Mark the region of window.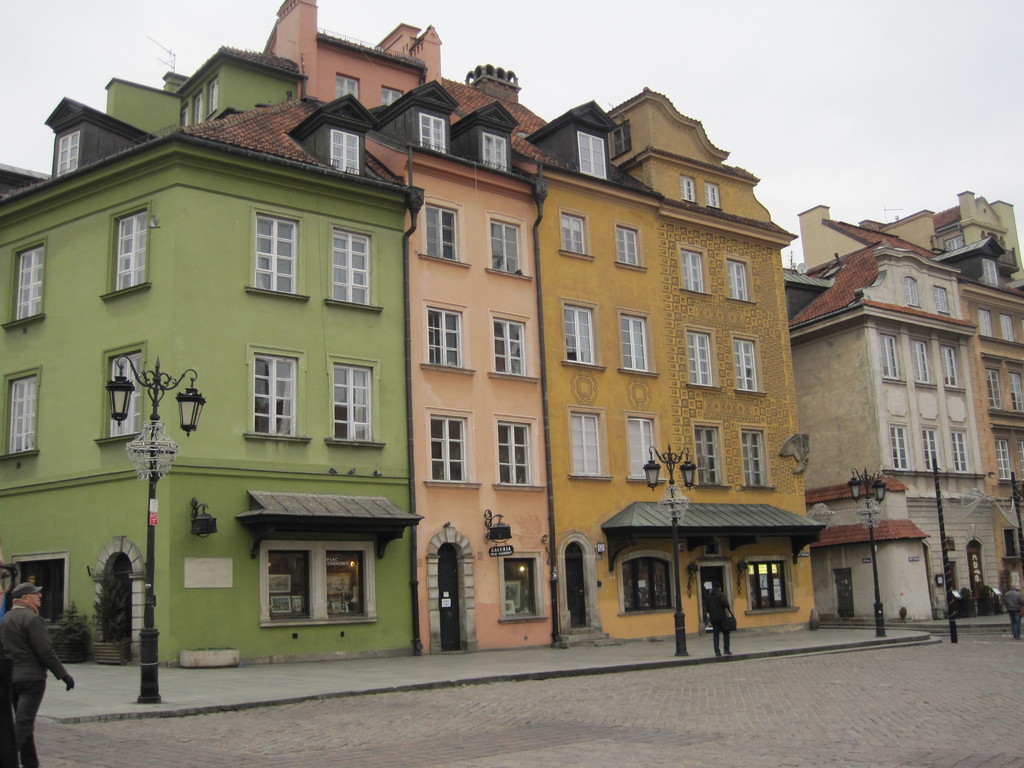
Region: (left=997, top=436, right=1007, bottom=481).
